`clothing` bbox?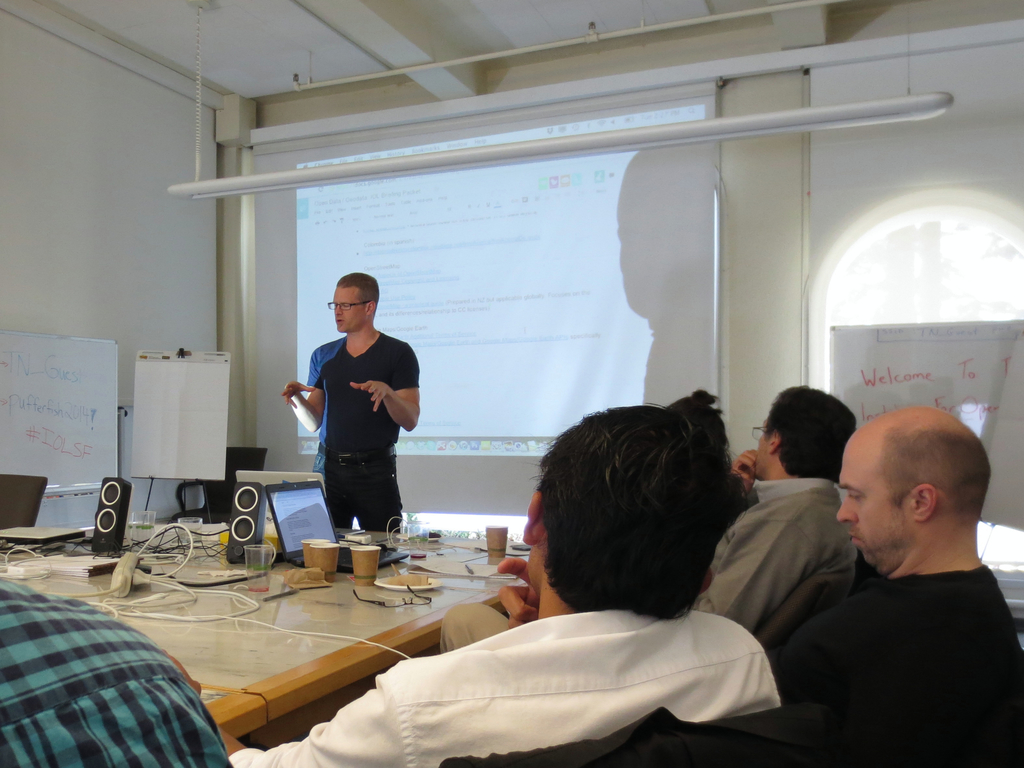
x1=298 y1=308 x2=419 y2=526
